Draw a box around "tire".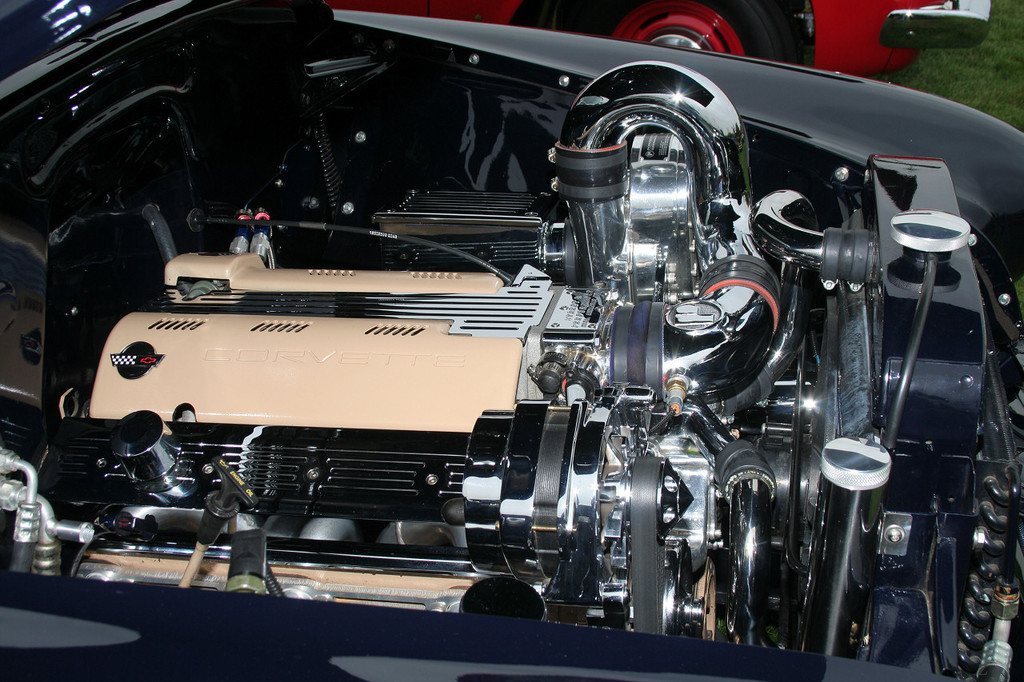
bbox=[595, 0, 800, 70].
